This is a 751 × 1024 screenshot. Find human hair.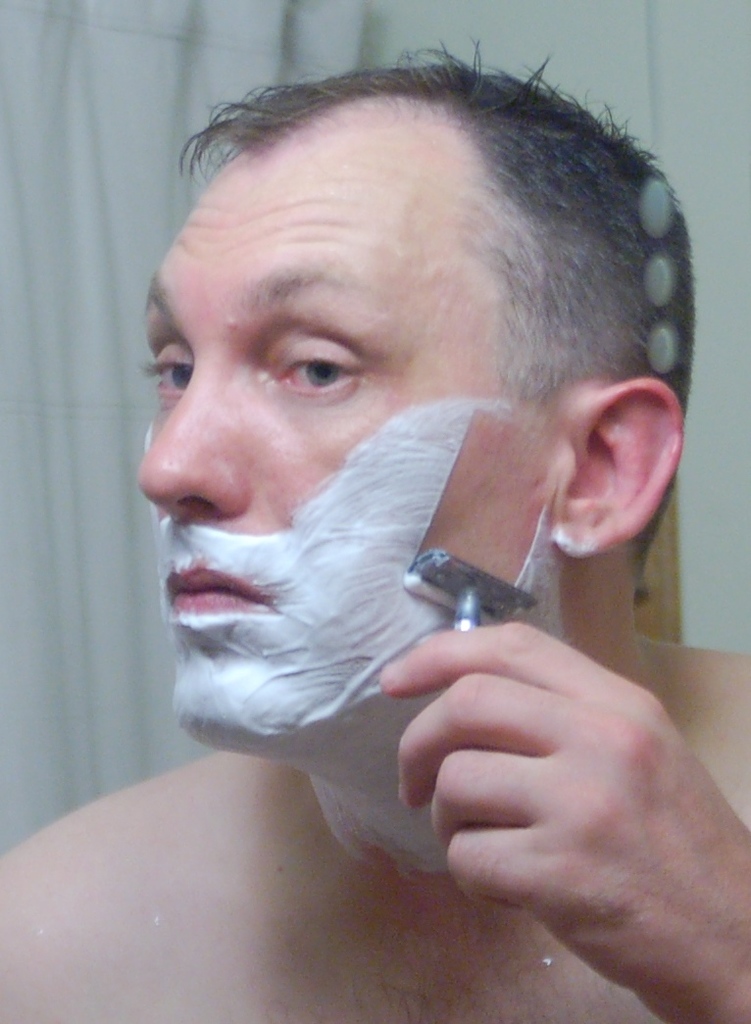
Bounding box: [177, 33, 694, 570].
